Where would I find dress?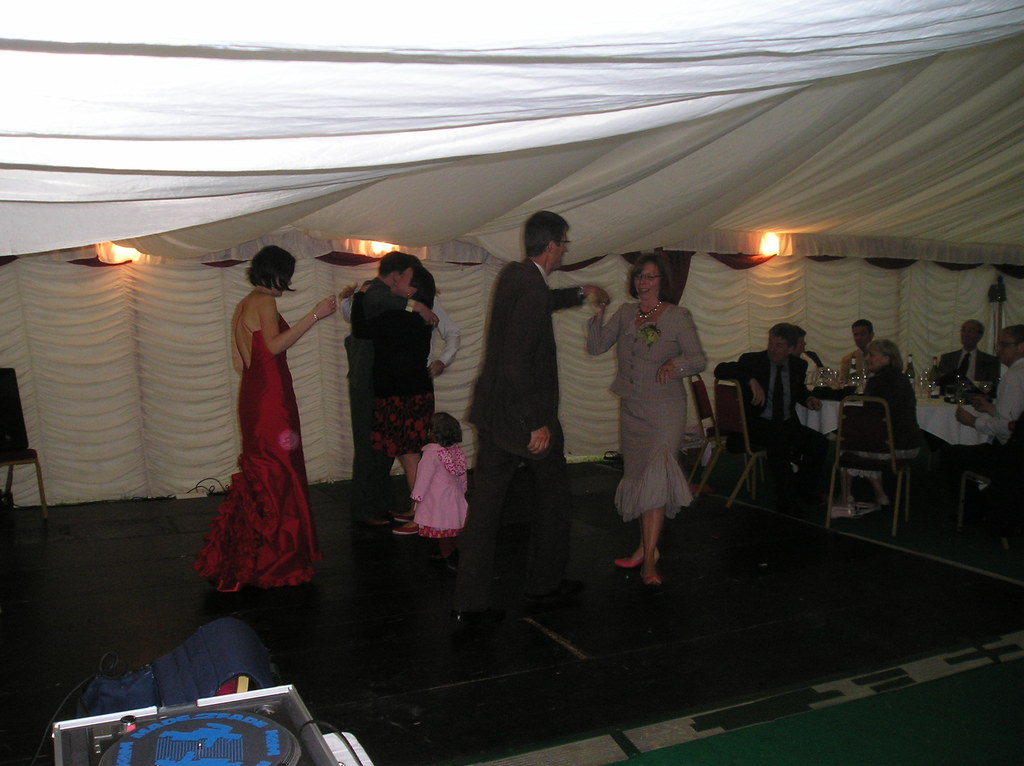
At {"left": 202, "top": 266, "right": 316, "bottom": 602}.
